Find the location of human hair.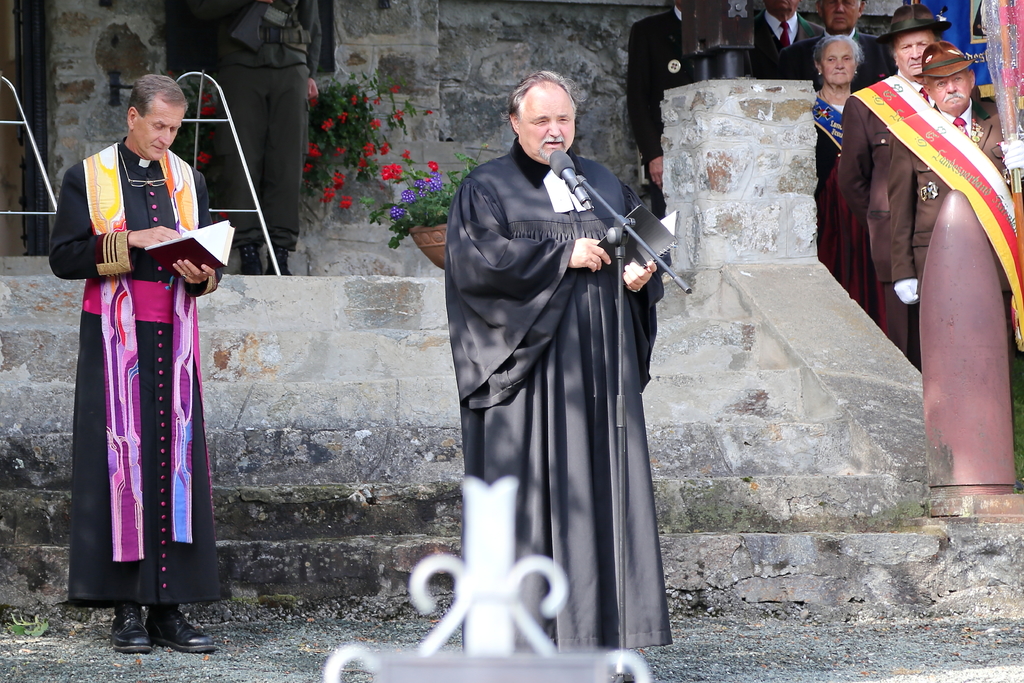
Location: pyautogui.locateOnScreen(125, 73, 188, 119).
